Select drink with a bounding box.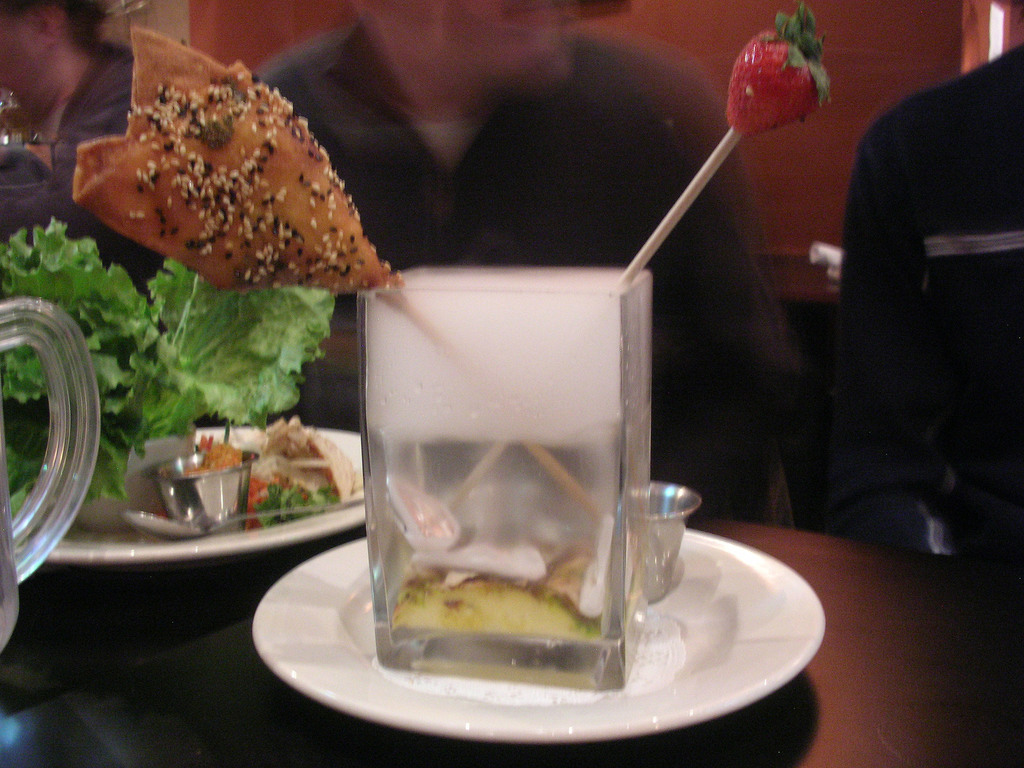
l=347, t=345, r=664, b=672.
